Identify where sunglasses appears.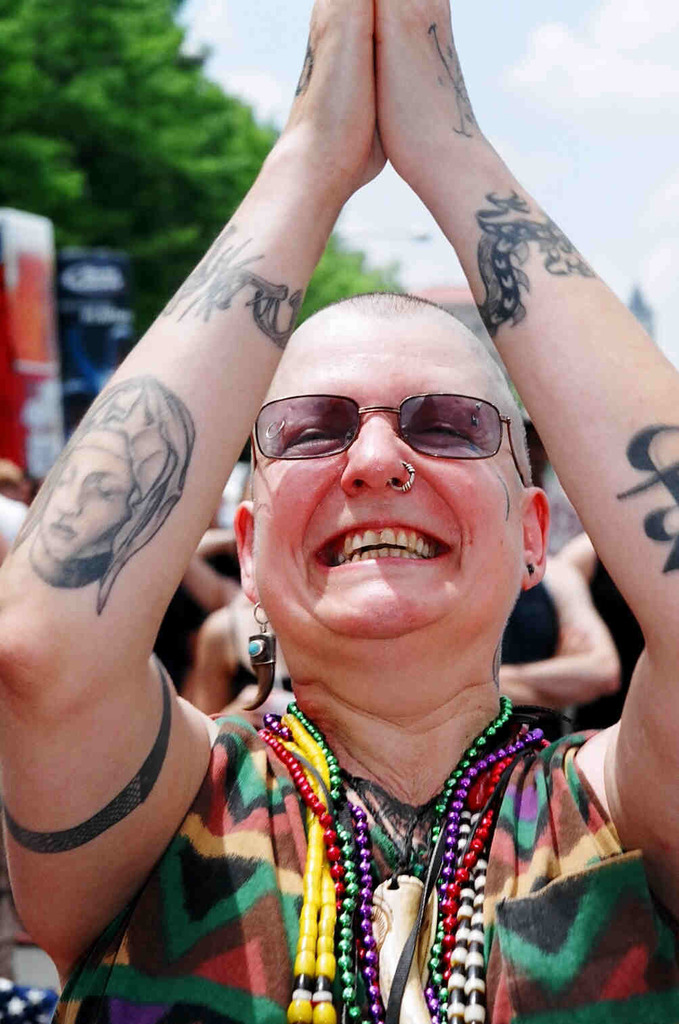
Appears at l=245, t=394, r=530, b=506.
